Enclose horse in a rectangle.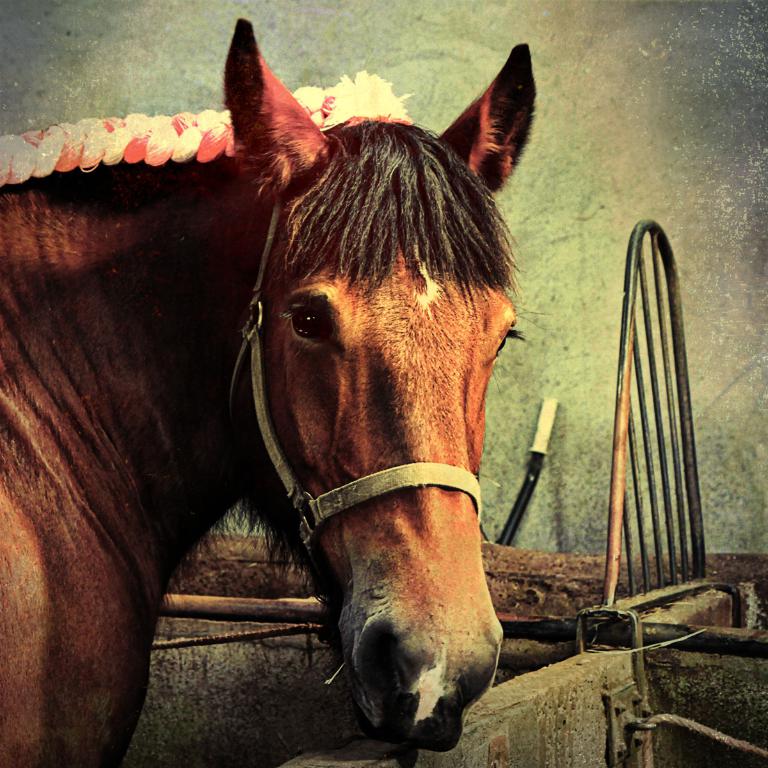
bbox=[0, 16, 540, 767].
